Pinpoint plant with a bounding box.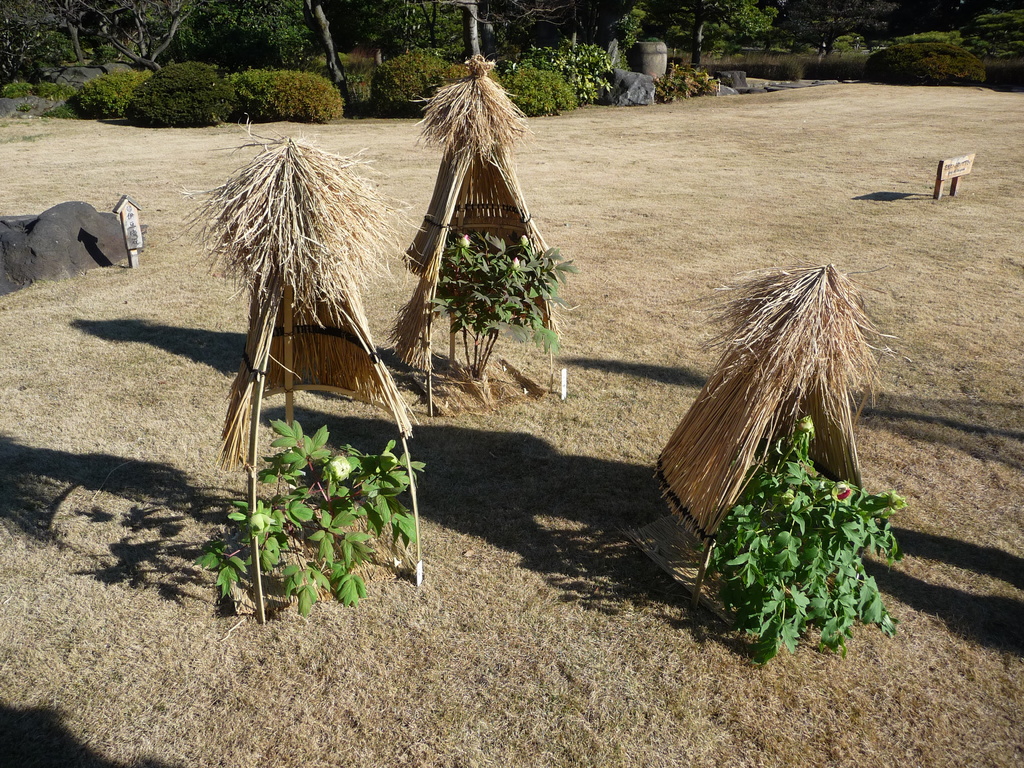
[x1=228, y1=60, x2=266, y2=115].
